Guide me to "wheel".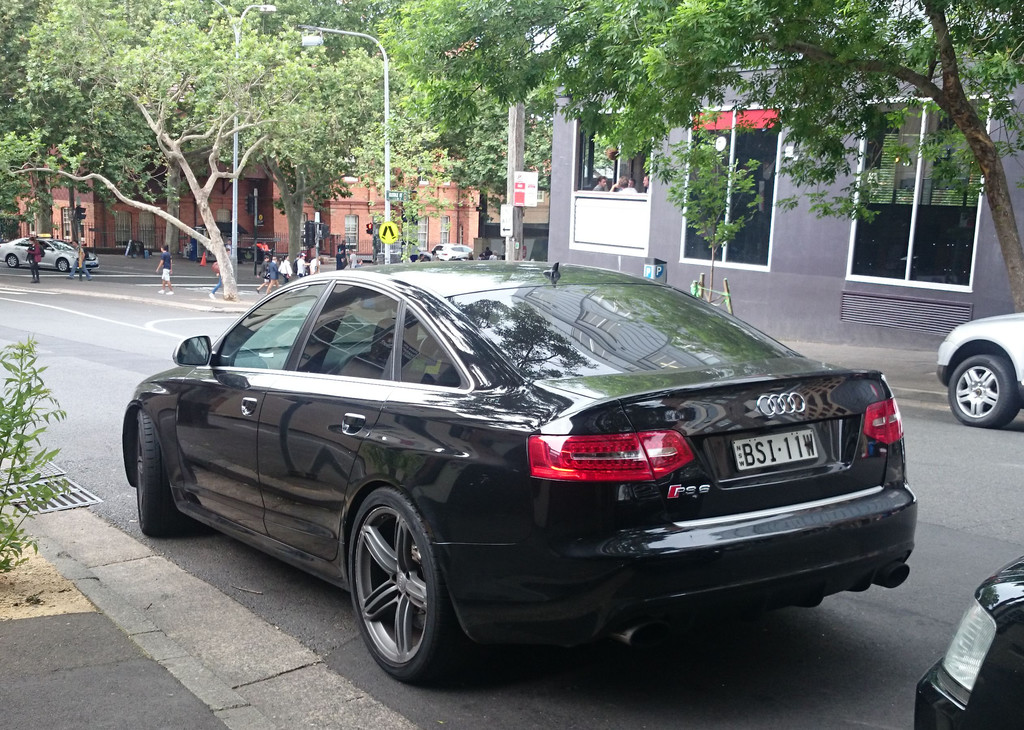
Guidance: l=349, t=502, r=460, b=678.
